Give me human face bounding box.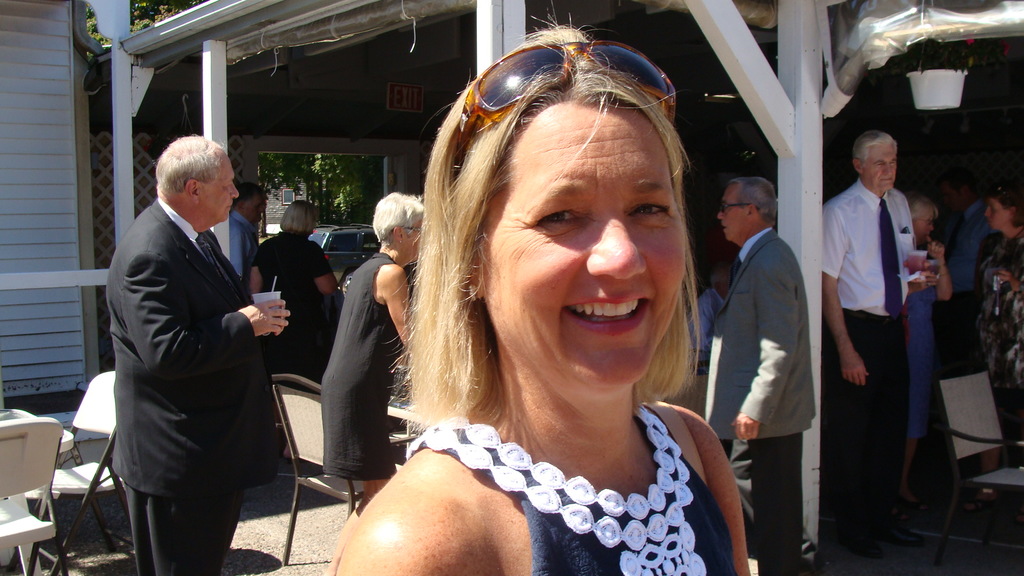
[x1=716, y1=187, x2=746, y2=242].
